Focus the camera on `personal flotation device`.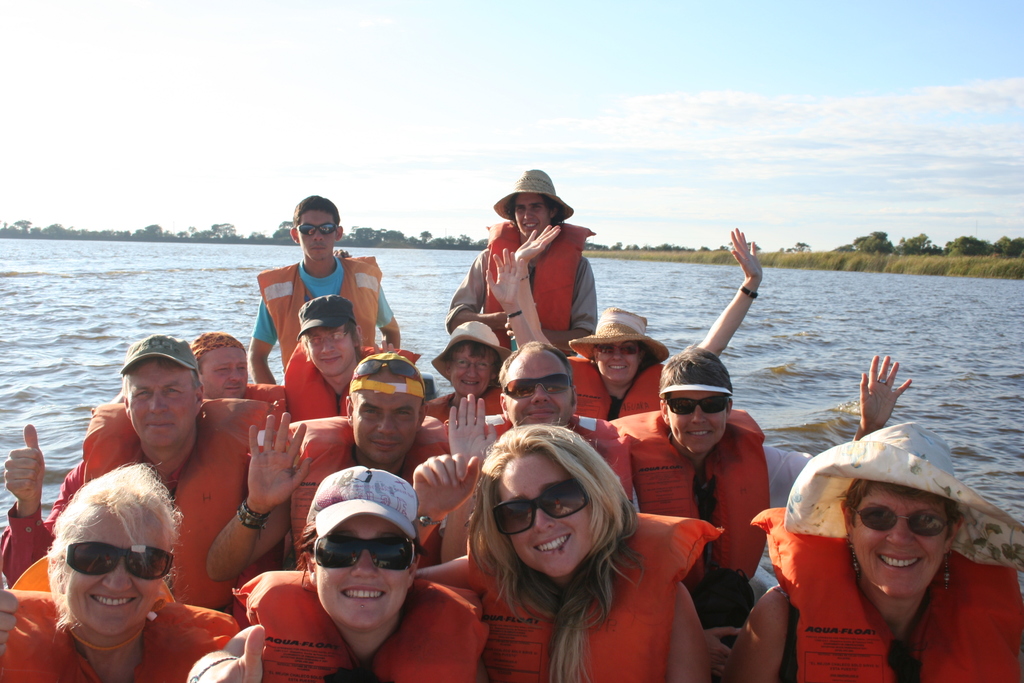
Focus region: crop(245, 383, 295, 432).
